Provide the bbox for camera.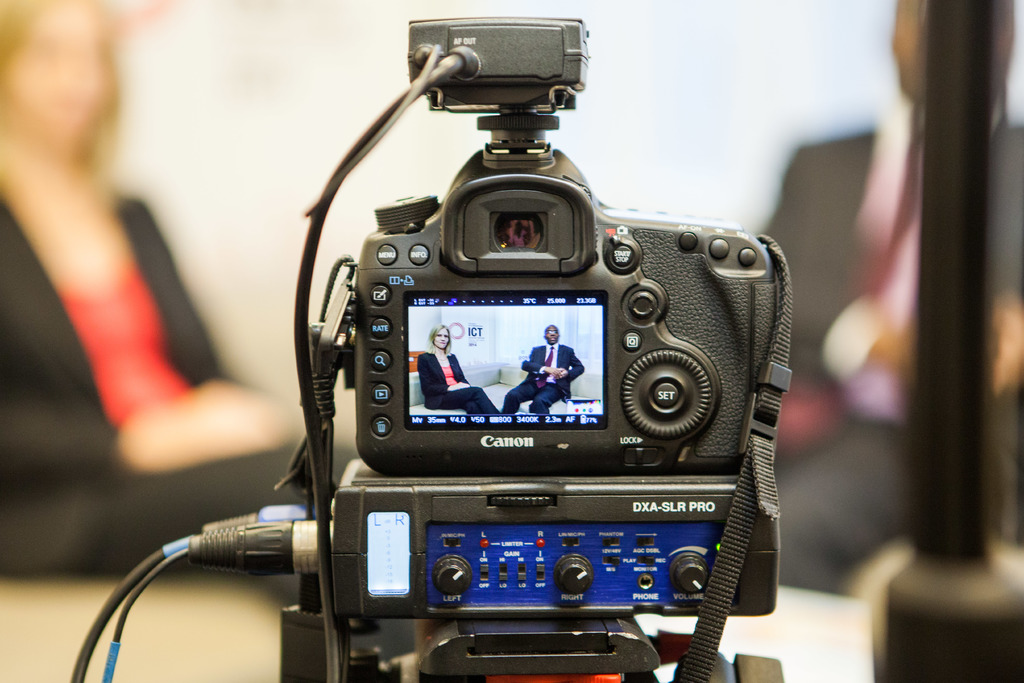
BBox(278, 17, 783, 682).
